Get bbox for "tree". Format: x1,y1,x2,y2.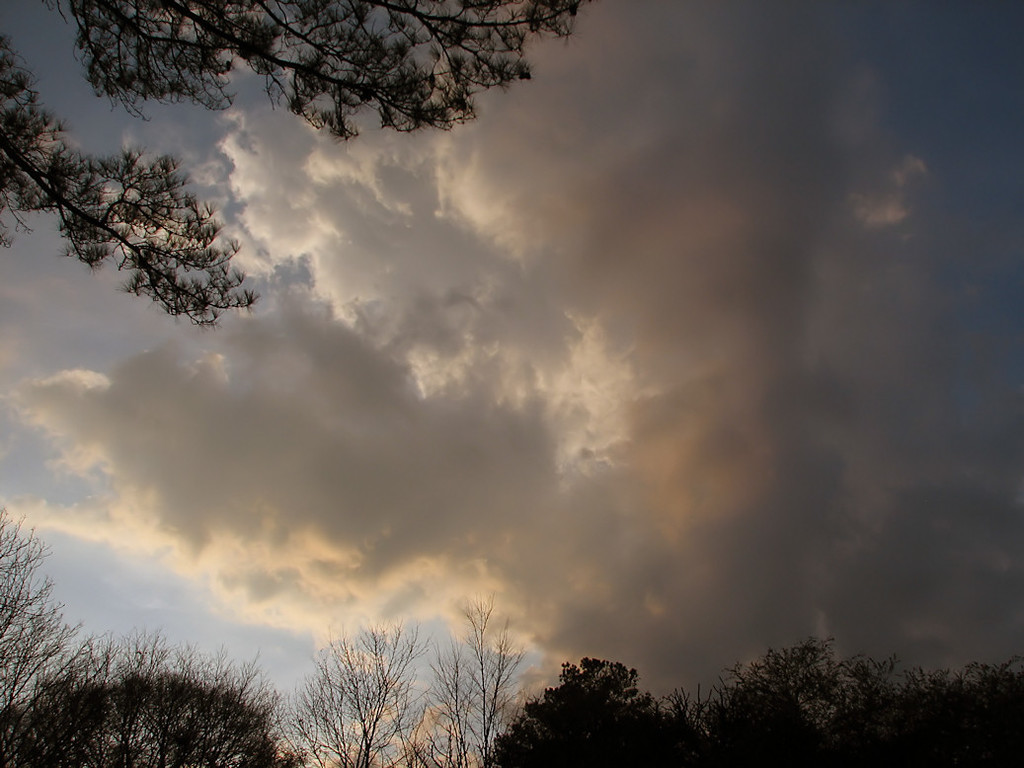
0,483,88,767.
